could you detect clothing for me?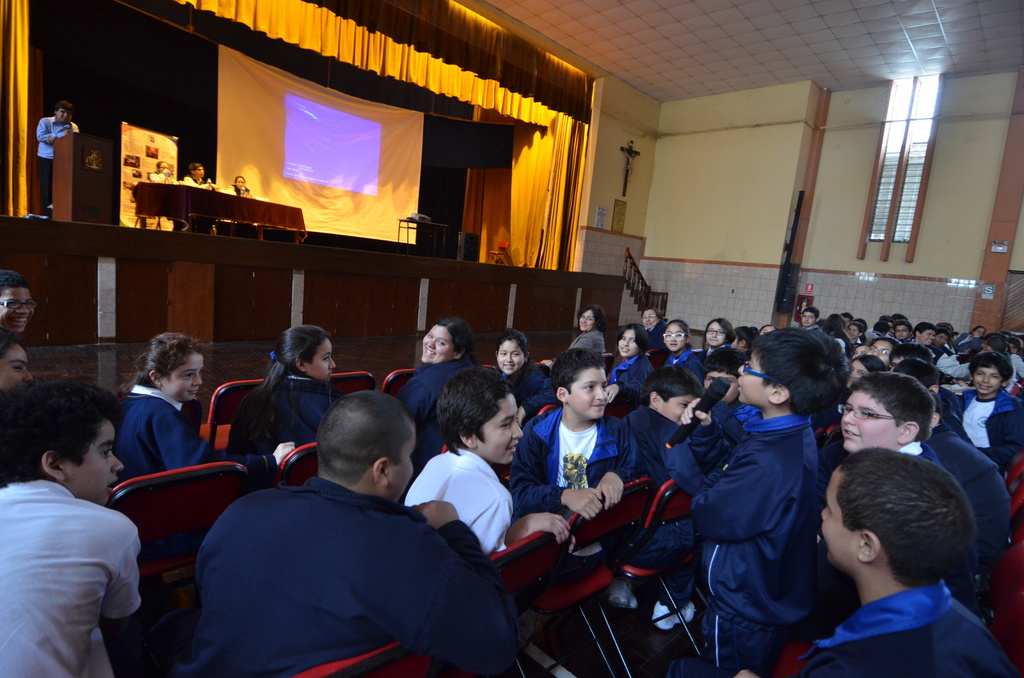
Detection result: rect(396, 355, 478, 469).
